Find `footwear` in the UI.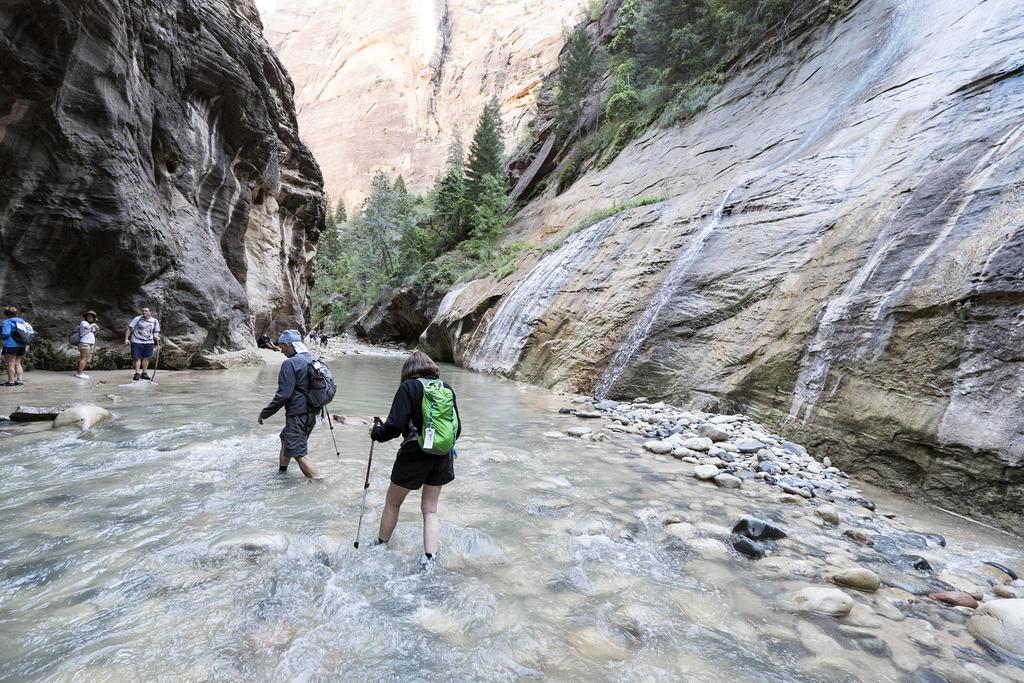
UI element at 412:549:438:573.
